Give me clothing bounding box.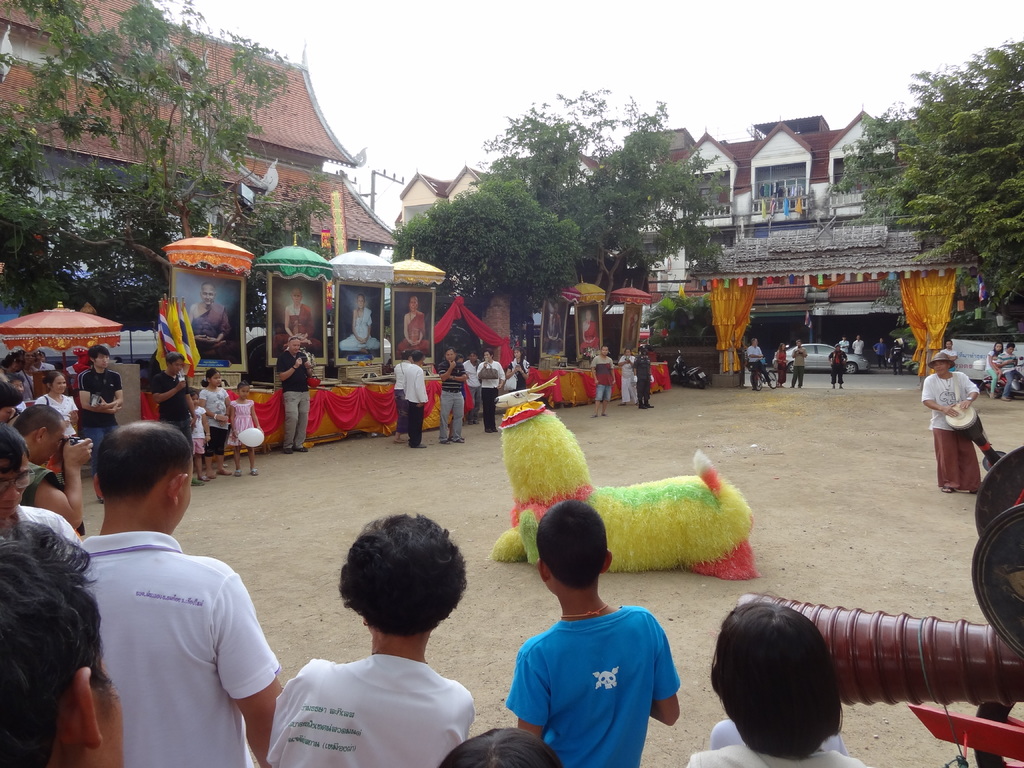
592, 355, 612, 396.
